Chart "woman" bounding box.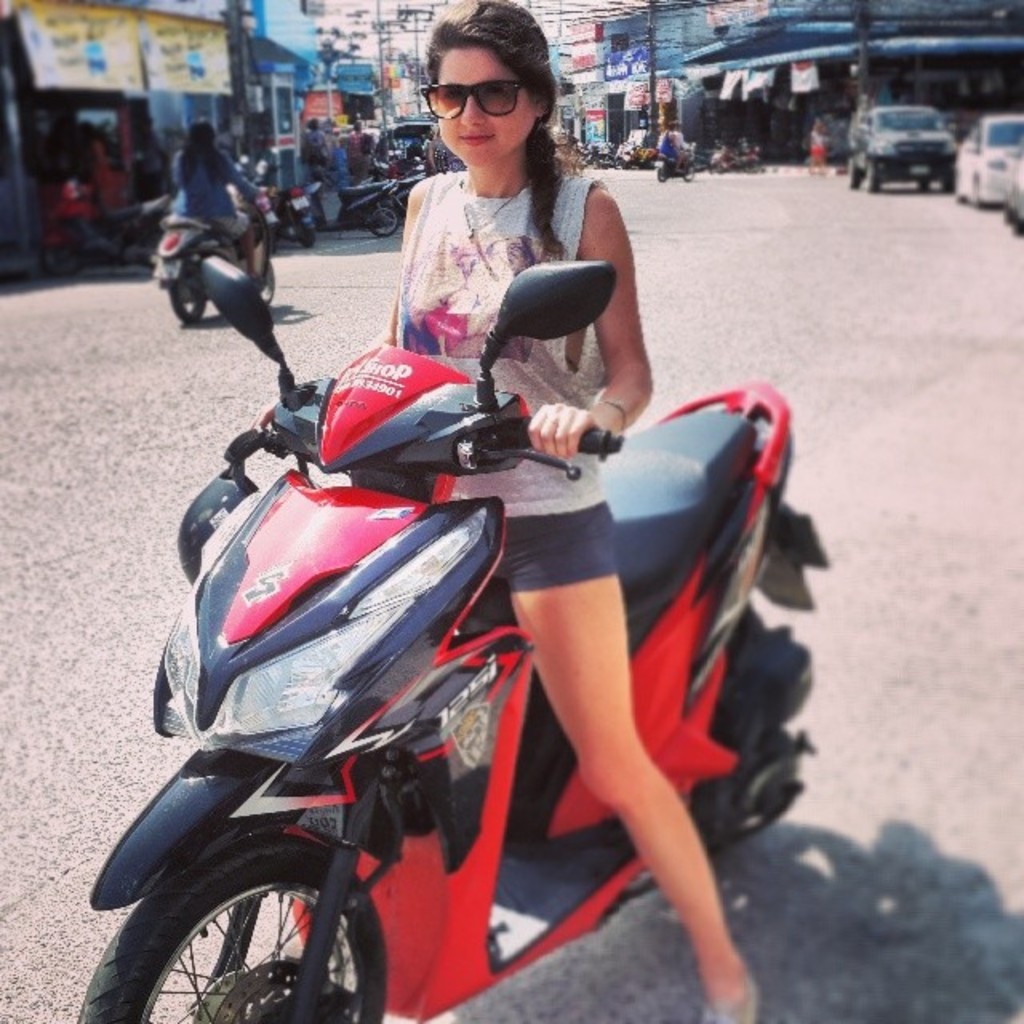
Charted: 248, 0, 758, 1022.
